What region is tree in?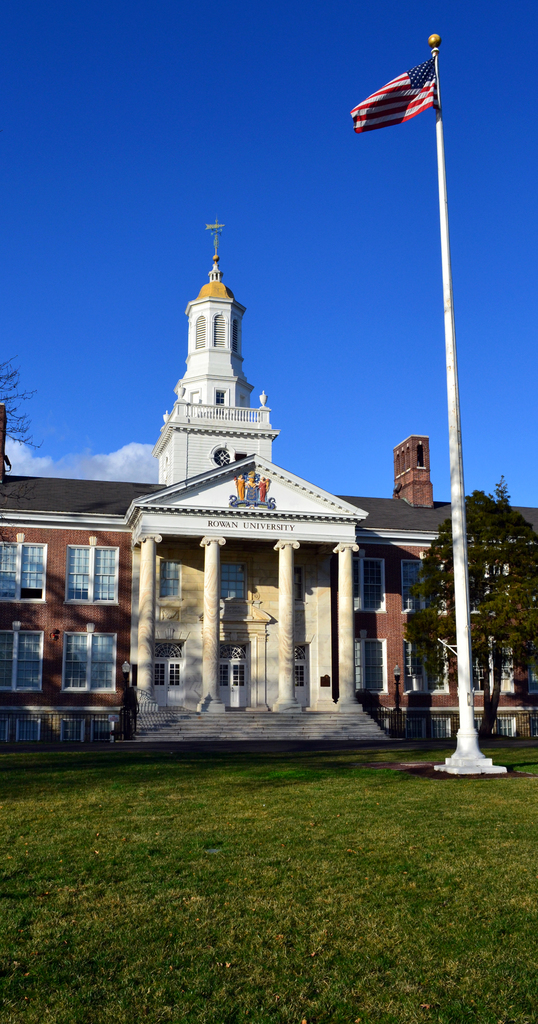
<box>401,483,507,739</box>.
